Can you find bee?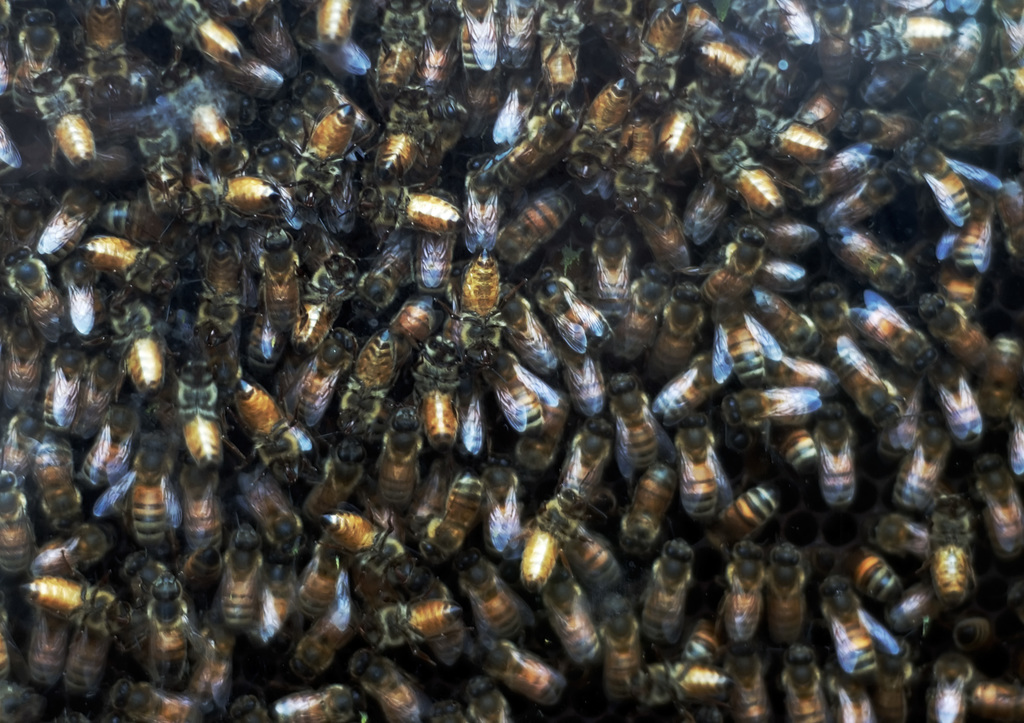
Yes, bounding box: box(397, 0, 470, 106).
